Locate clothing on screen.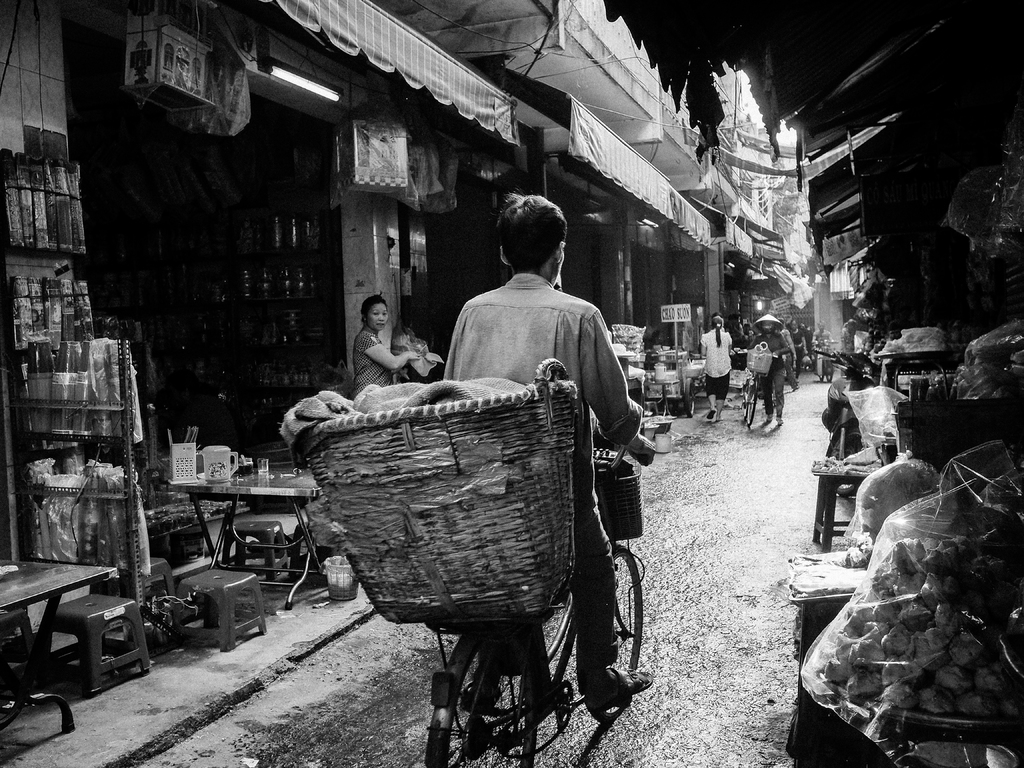
On screen at {"x1": 700, "y1": 325, "x2": 734, "y2": 402}.
